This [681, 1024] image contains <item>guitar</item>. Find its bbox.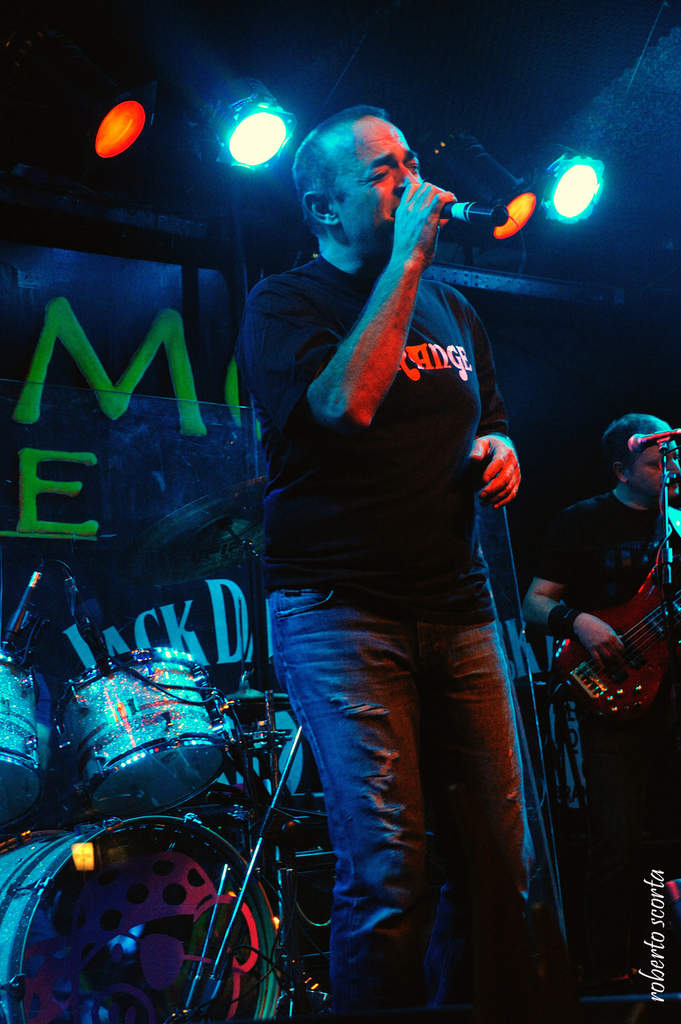
bbox(544, 590, 675, 728).
